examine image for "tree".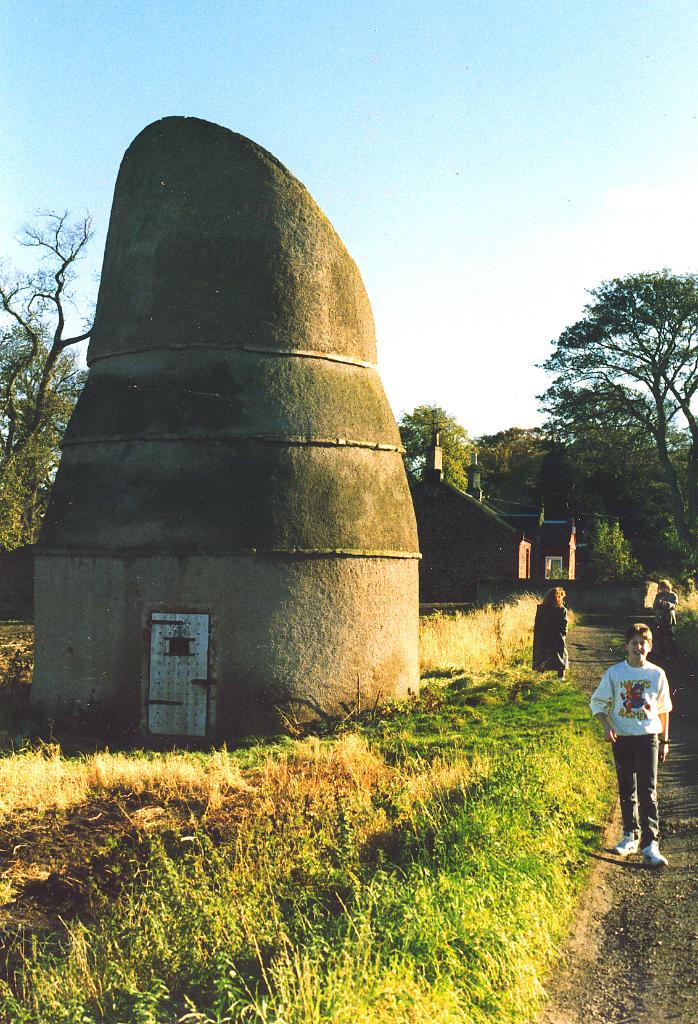
Examination result: pyautogui.locateOnScreen(537, 246, 685, 559).
